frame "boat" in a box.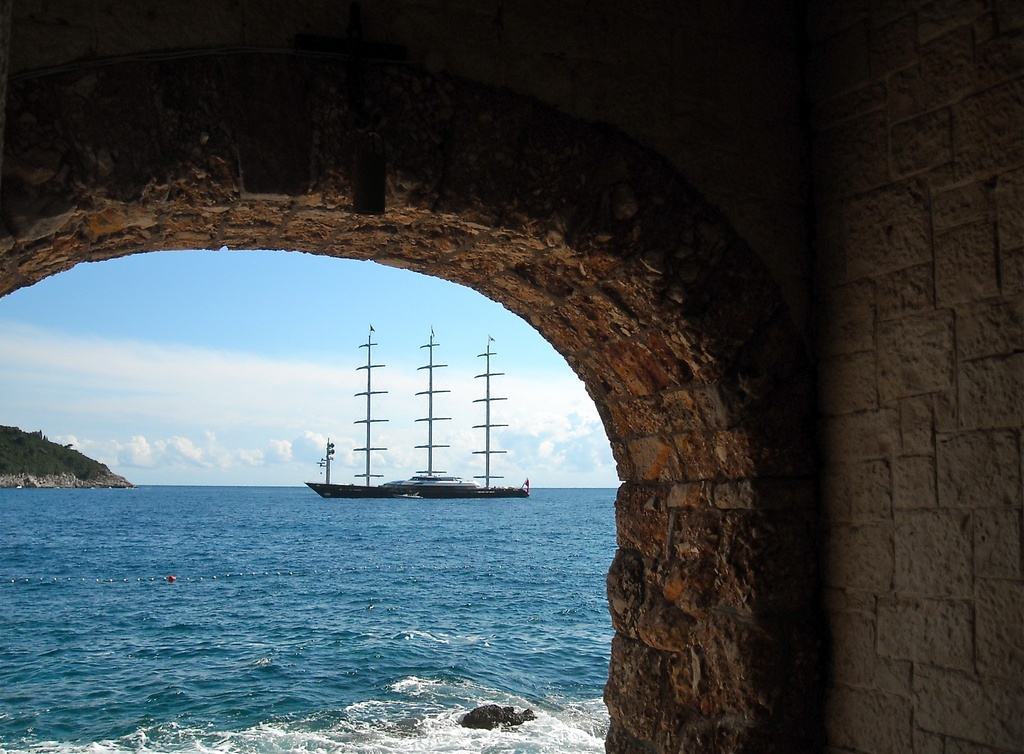
left=276, top=313, right=574, bottom=496.
